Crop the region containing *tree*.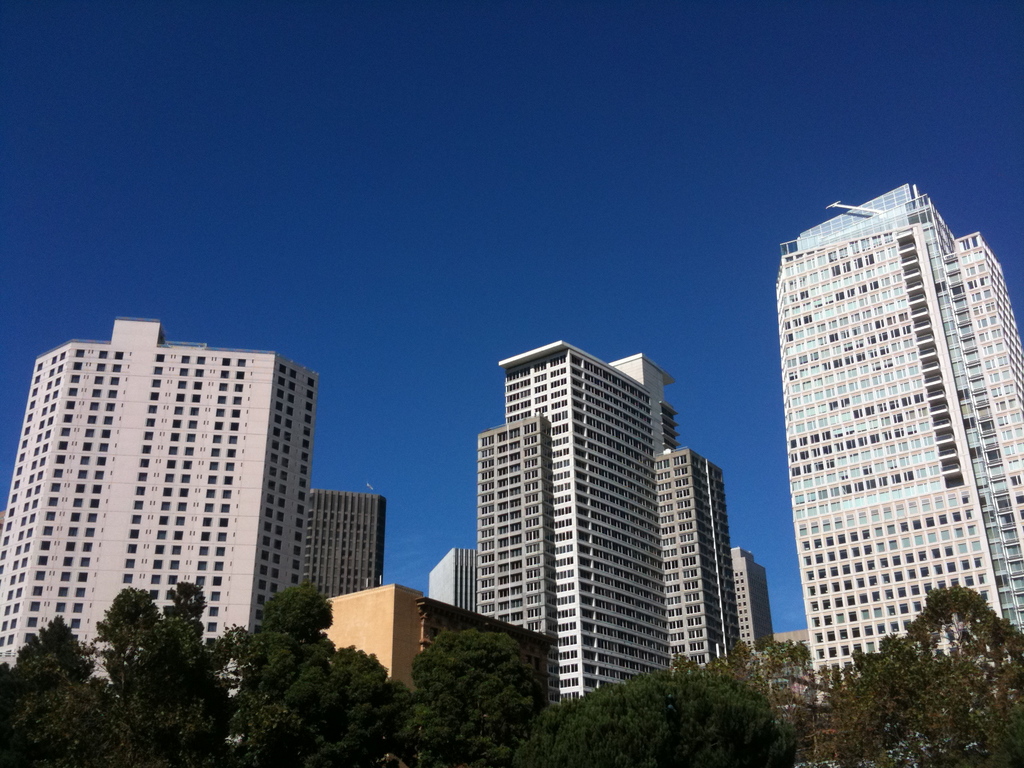
Crop region: left=114, top=575, right=240, bottom=767.
